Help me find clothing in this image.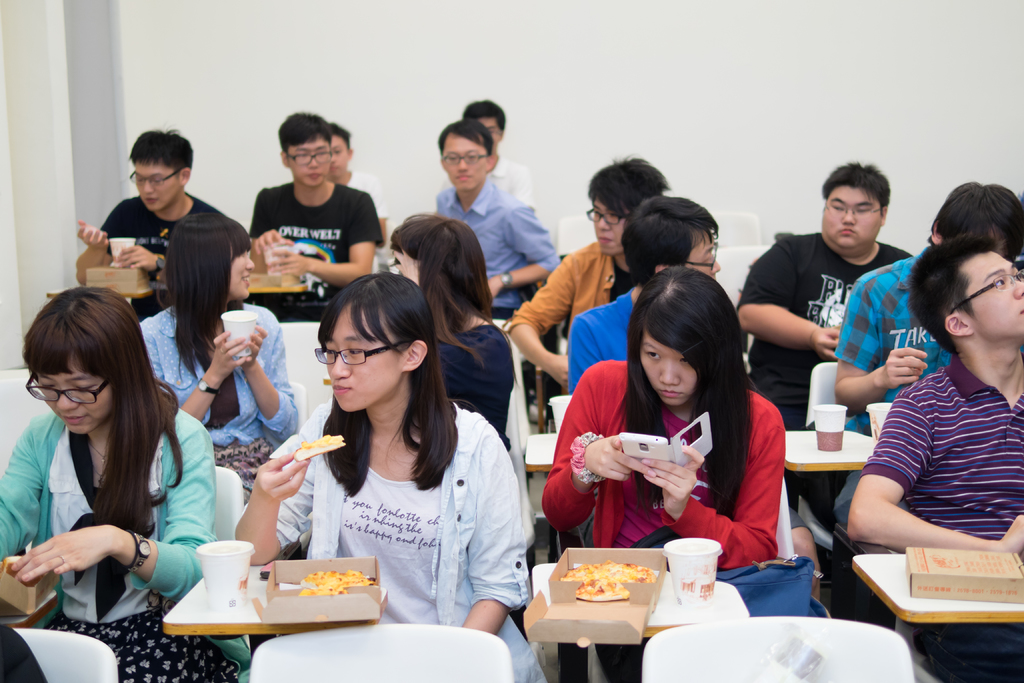
Found it: 422 179 563 313.
